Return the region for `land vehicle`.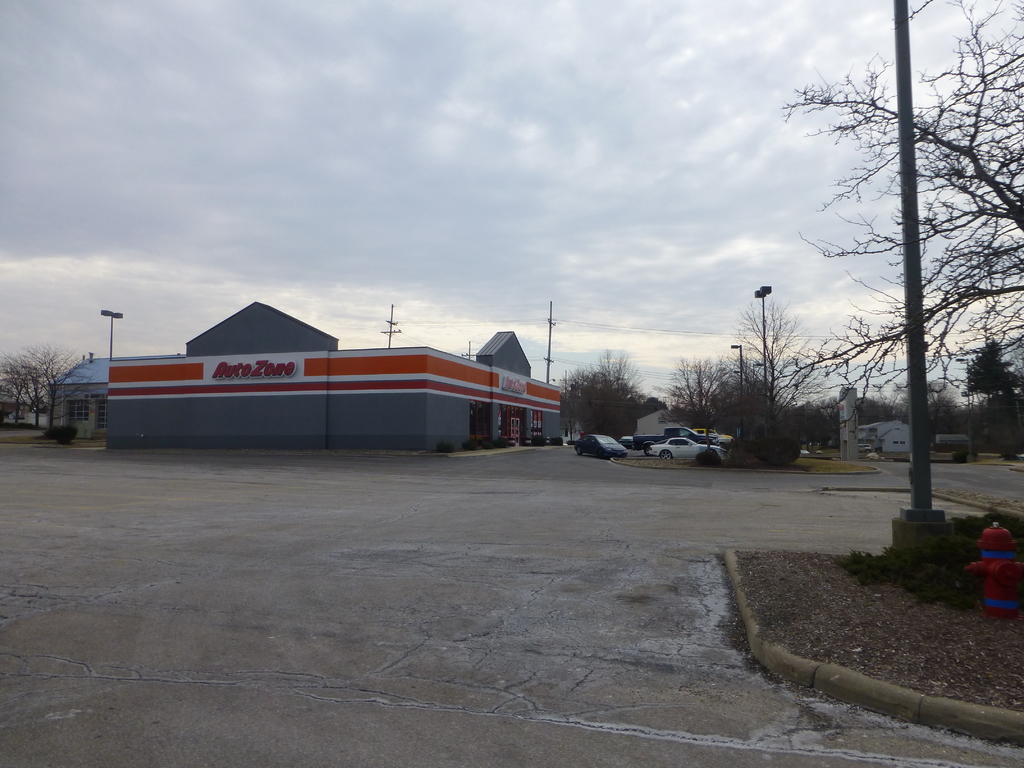
detection(616, 434, 630, 449).
